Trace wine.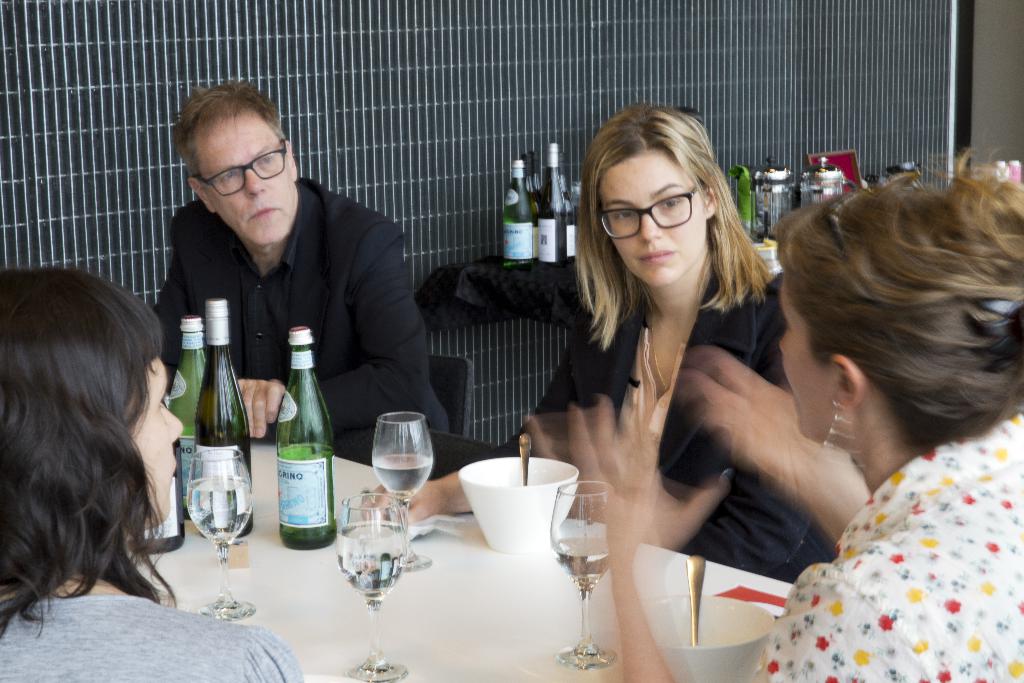
Traced to detection(529, 135, 566, 279).
